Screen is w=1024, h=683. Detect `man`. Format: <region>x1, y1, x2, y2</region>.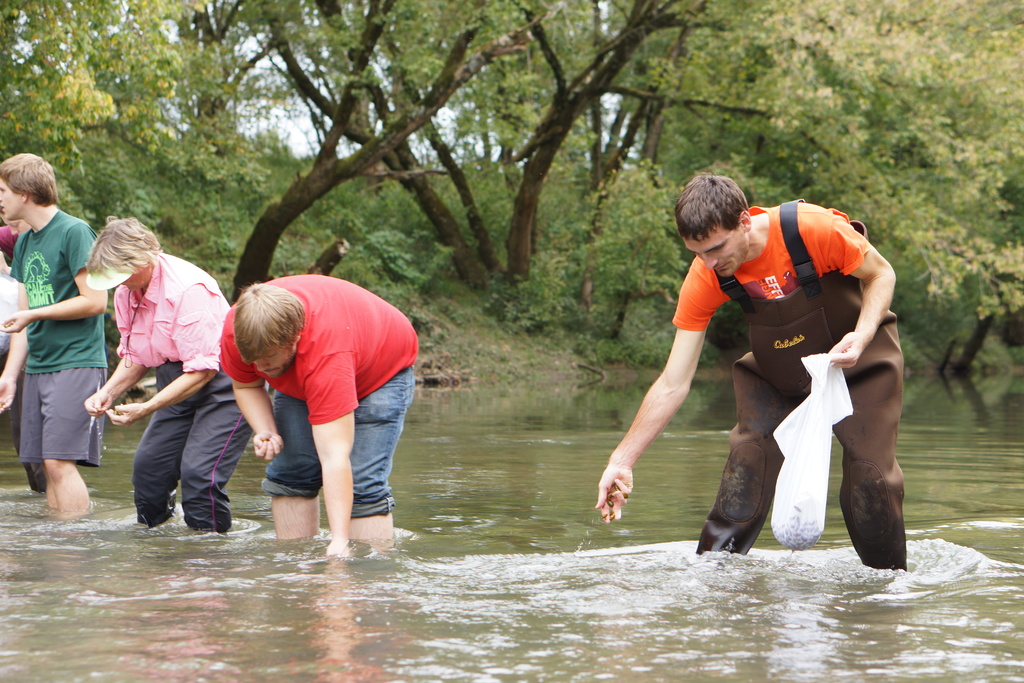
<region>0, 147, 102, 514</region>.
